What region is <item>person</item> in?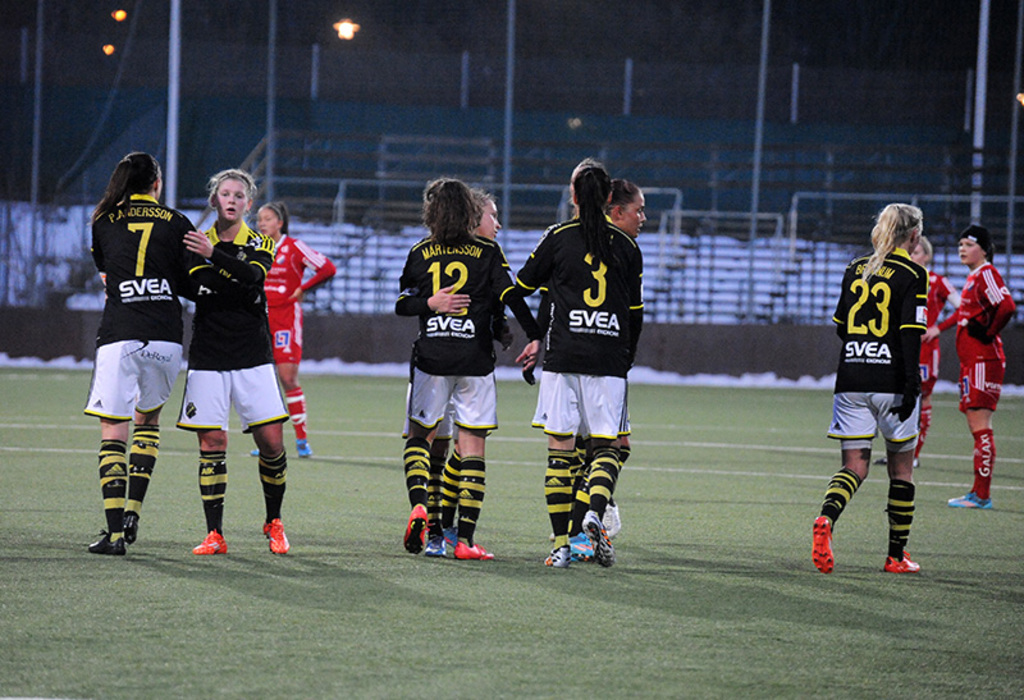
[539,182,648,545].
